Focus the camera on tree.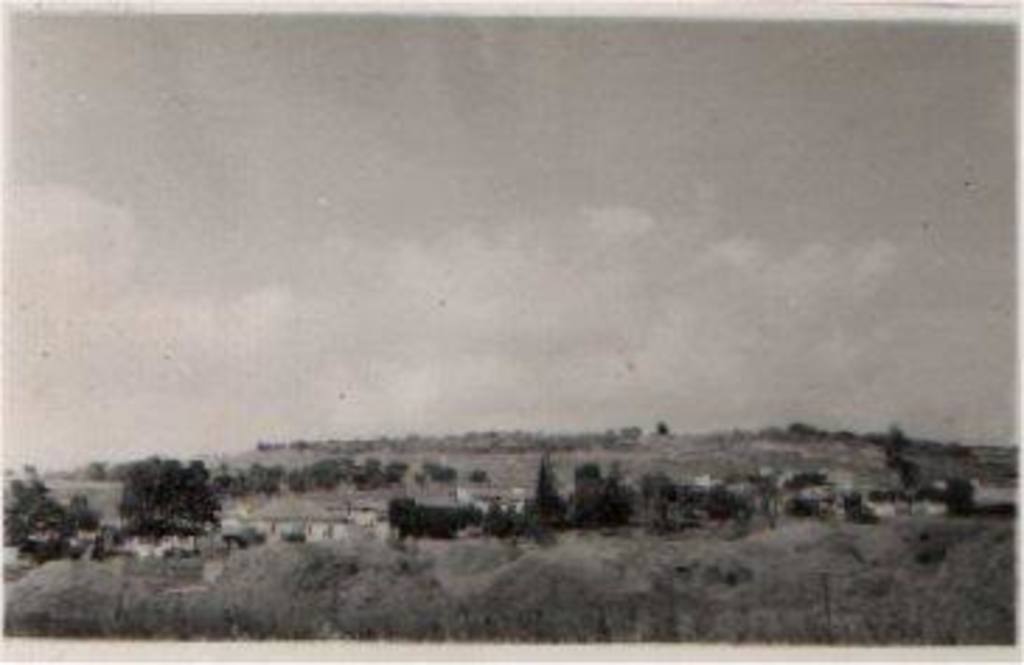
Focus region: 115,455,224,544.
